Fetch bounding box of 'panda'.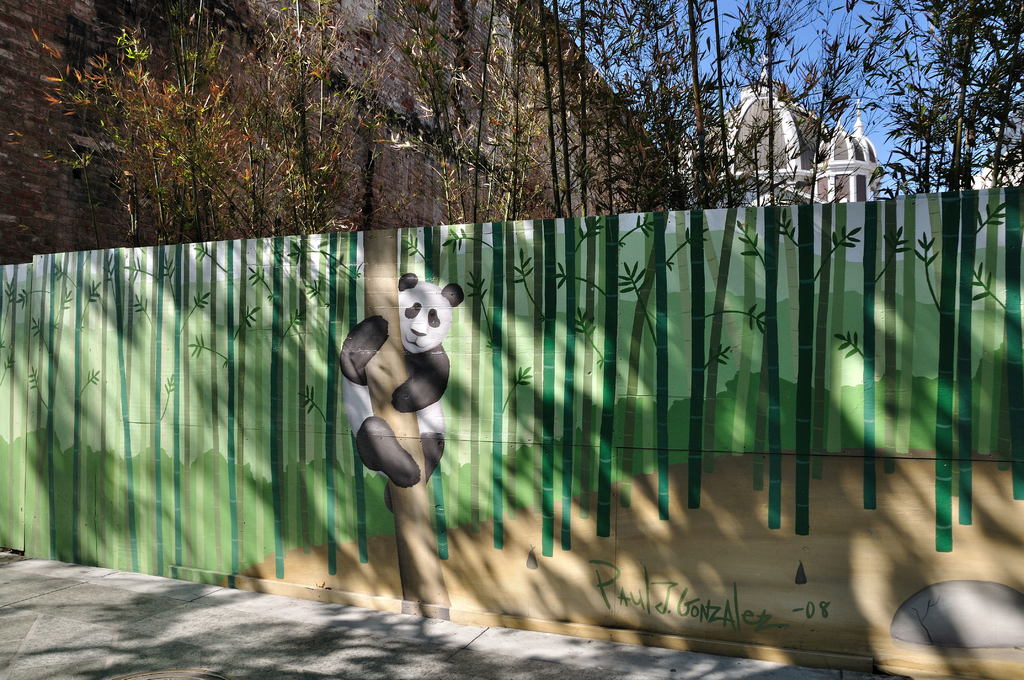
Bbox: <box>337,271,463,513</box>.
